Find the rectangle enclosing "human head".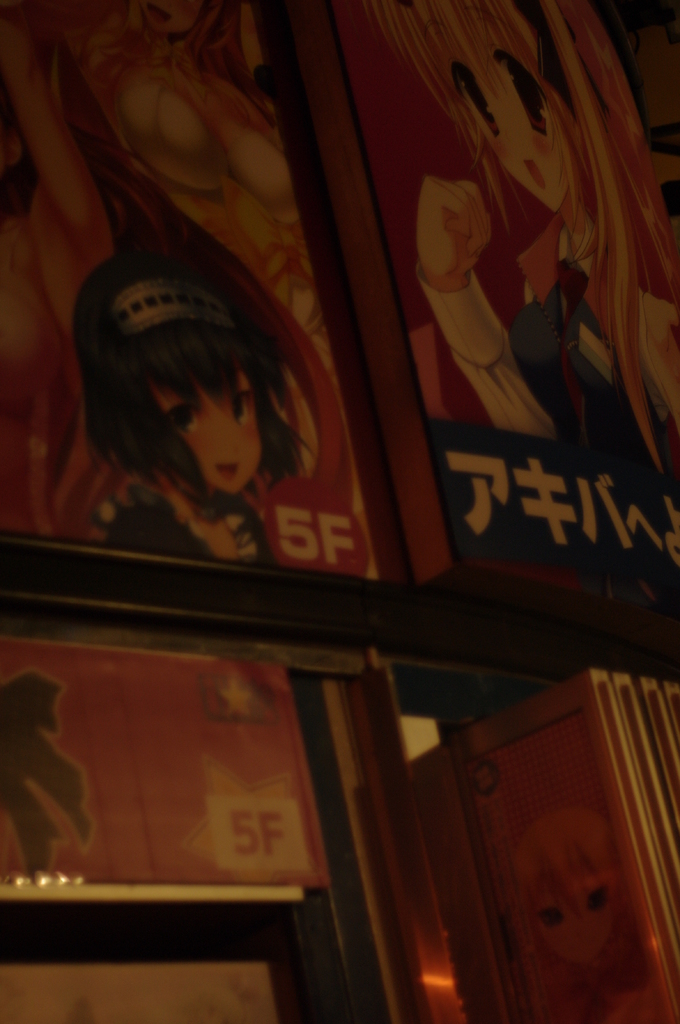
Rect(88, 271, 303, 505).
